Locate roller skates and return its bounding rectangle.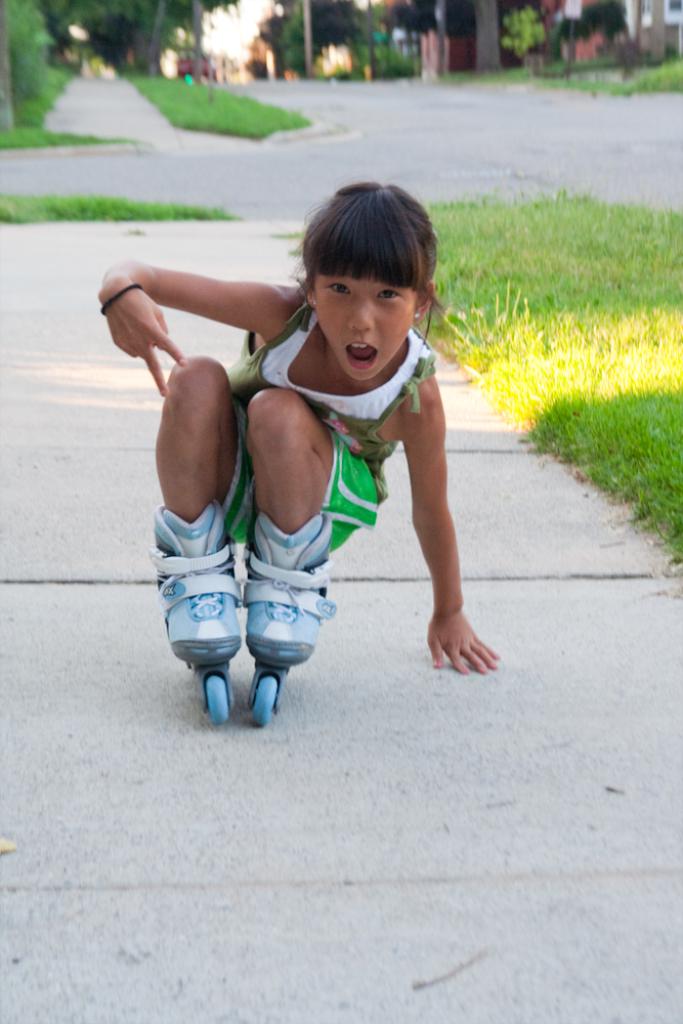
{"x1": 143, "y1": 515, "x2": 243, "y2": 723}.
